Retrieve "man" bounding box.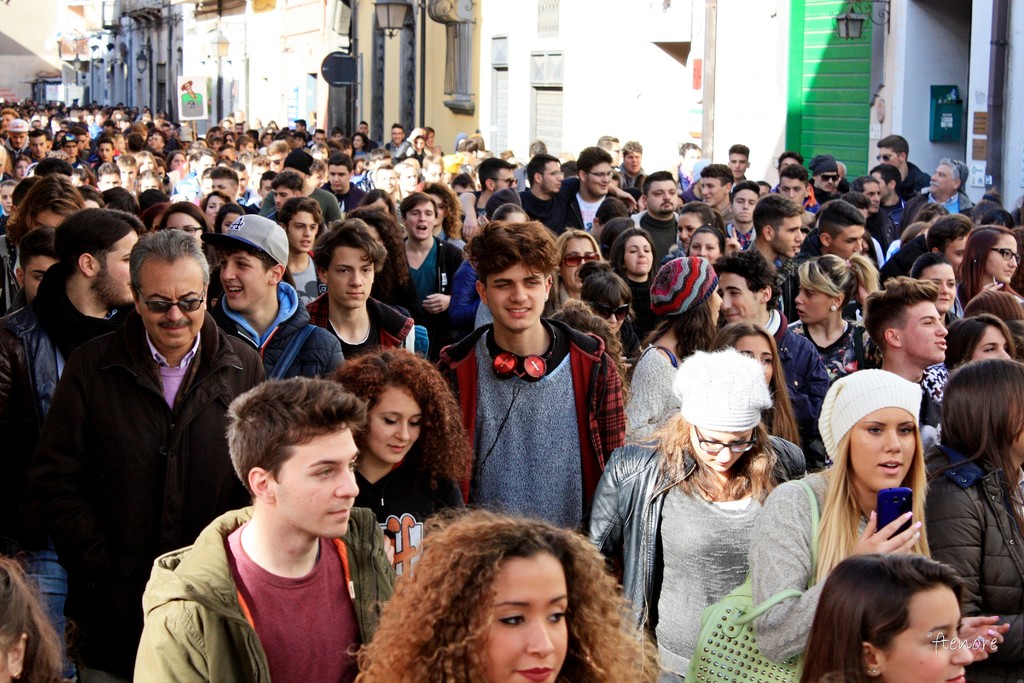
Bounding box: BBox(874, 131, 934, 199).
